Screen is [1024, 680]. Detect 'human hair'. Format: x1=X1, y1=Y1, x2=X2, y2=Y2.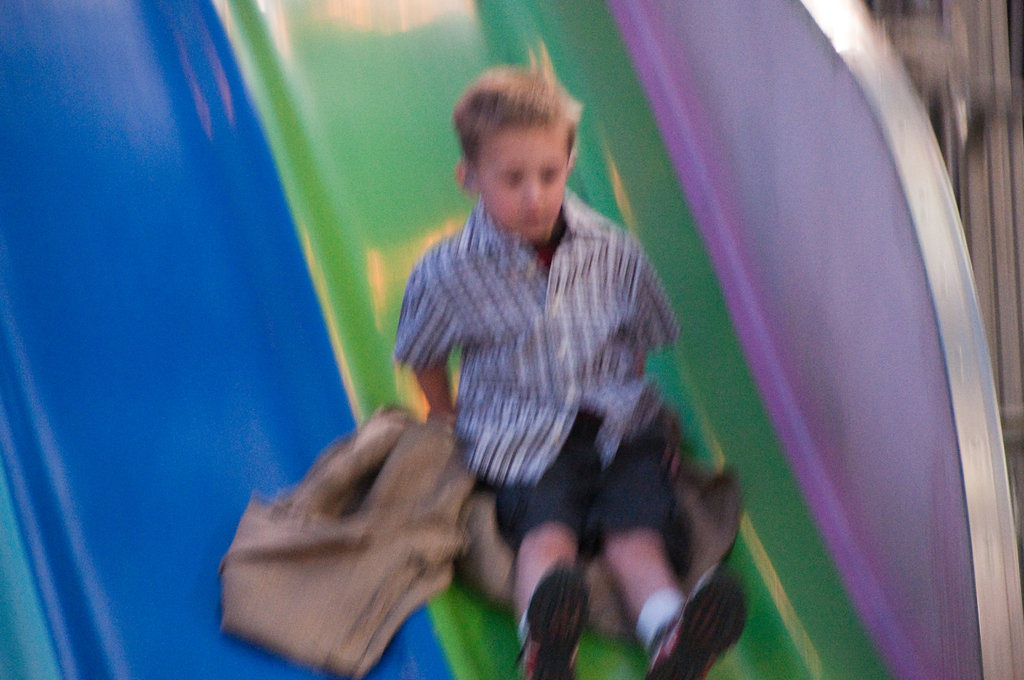
x1=451, y1=49, x2=589, y2=175.
